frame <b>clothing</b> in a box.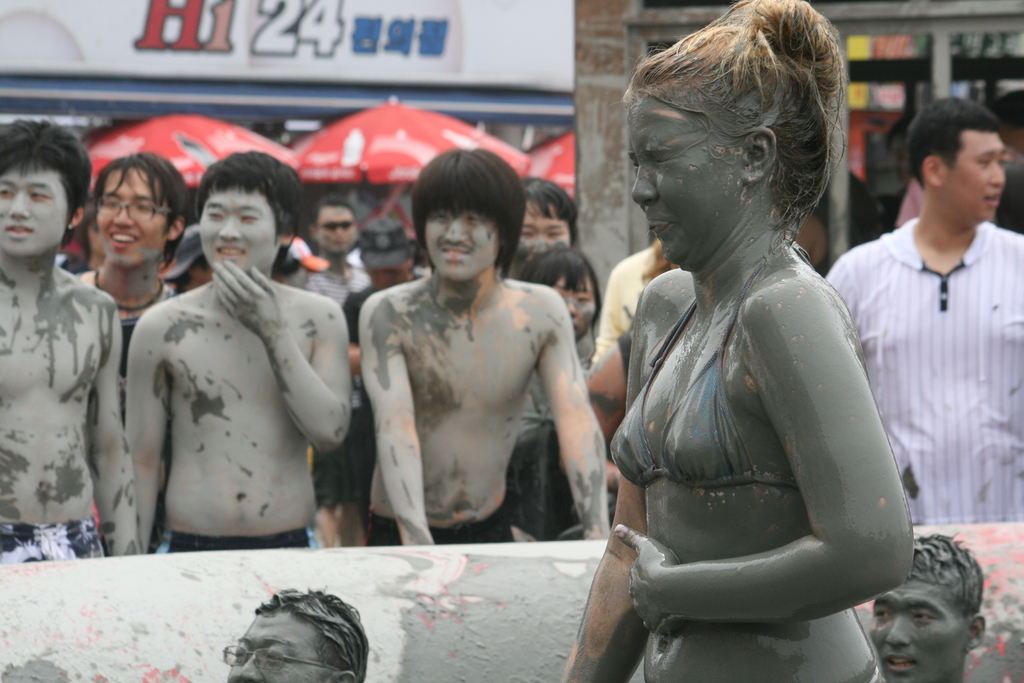
bbox(303, 261, 372, 300).
